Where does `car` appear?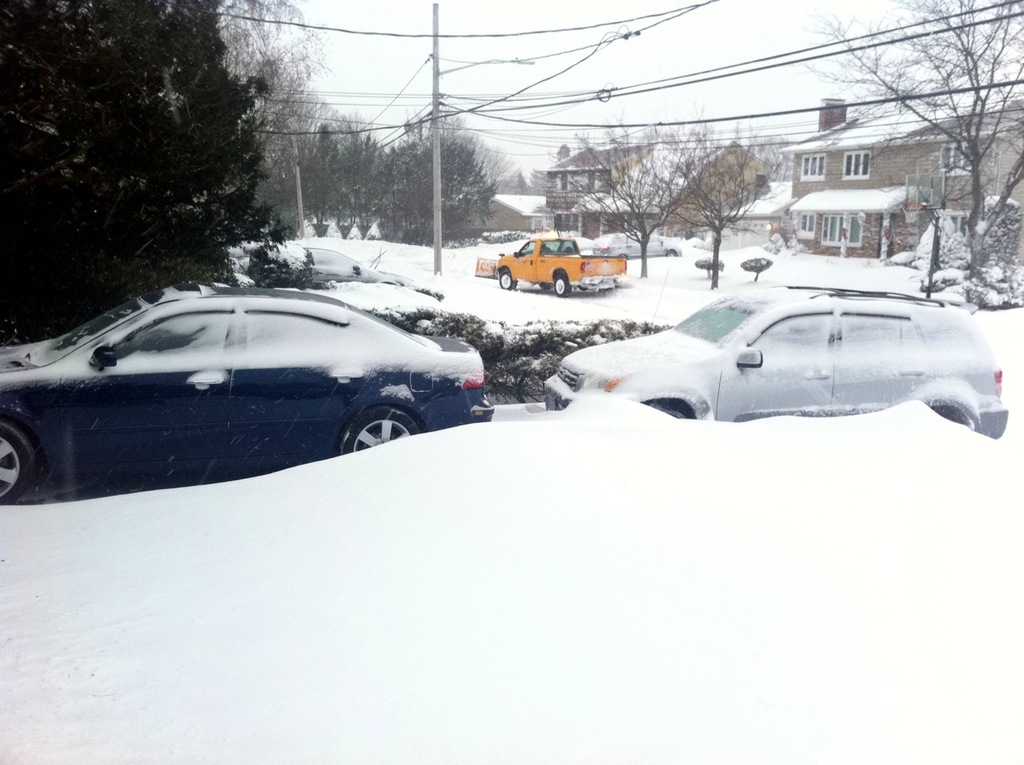
Appears at (x1=0, y1=283, x2=505, y2=519).
